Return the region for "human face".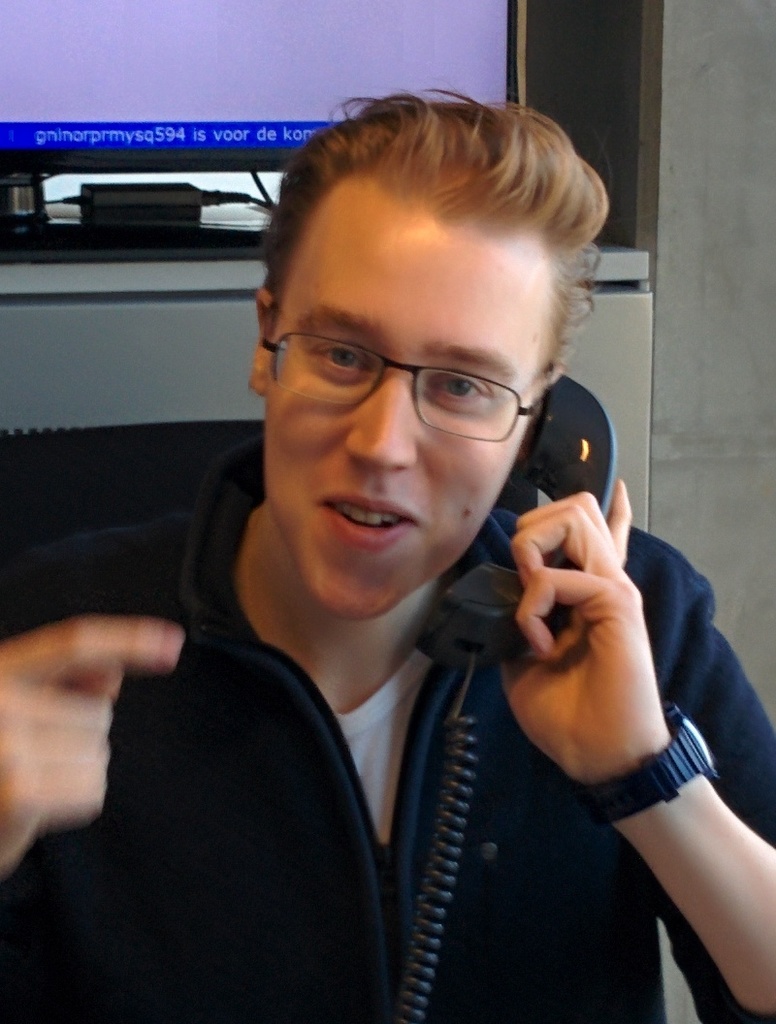
[left=260, top=204, right=555, bottom=624].
